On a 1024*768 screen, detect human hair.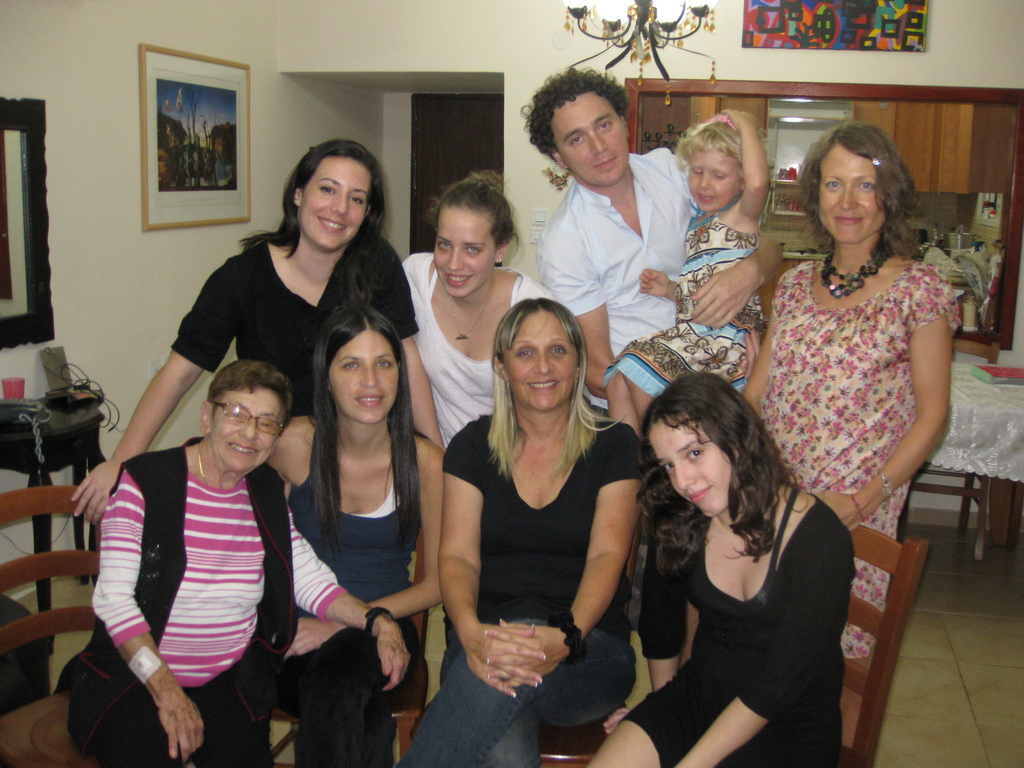
box(202, 360, 295, 442).
